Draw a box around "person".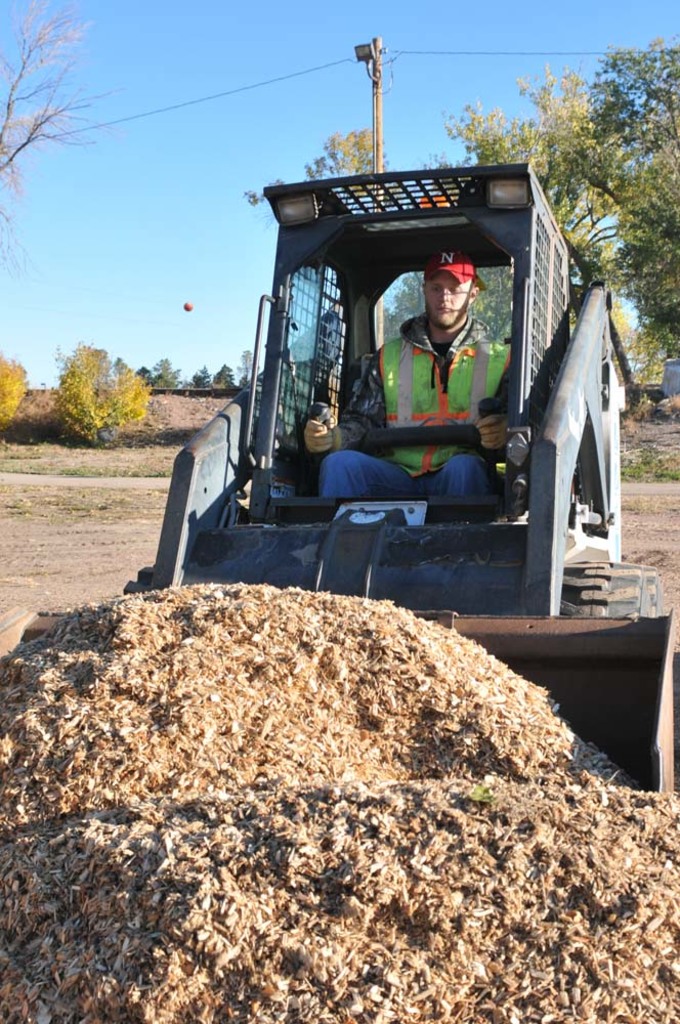
Rect(299, 249, 510, 510).
